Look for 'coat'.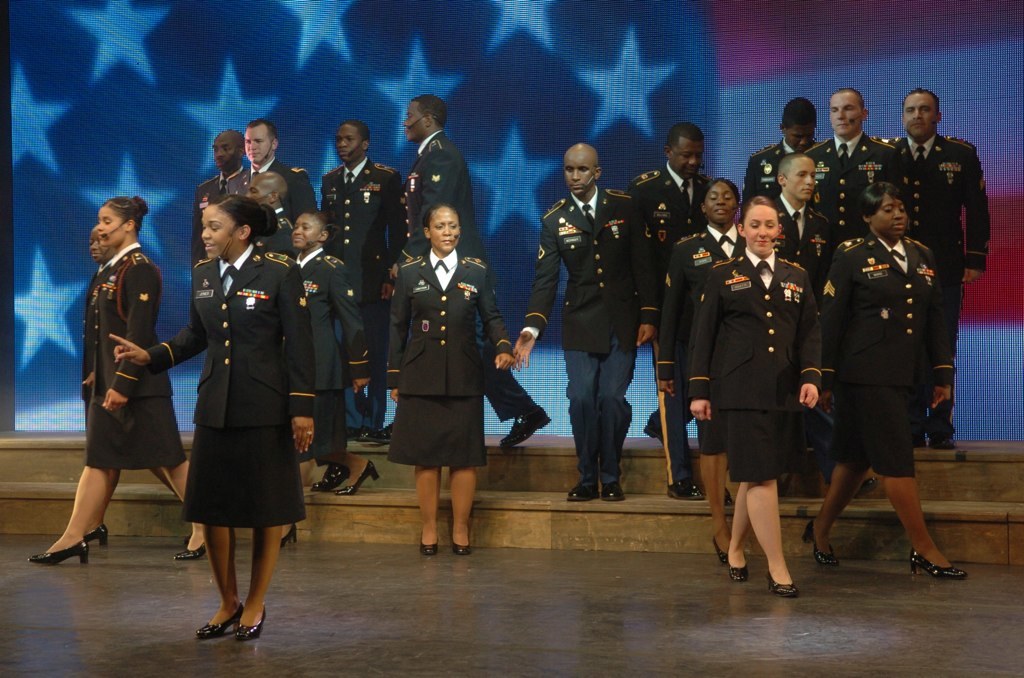
Found: rect(87, 243, 180, 400).
